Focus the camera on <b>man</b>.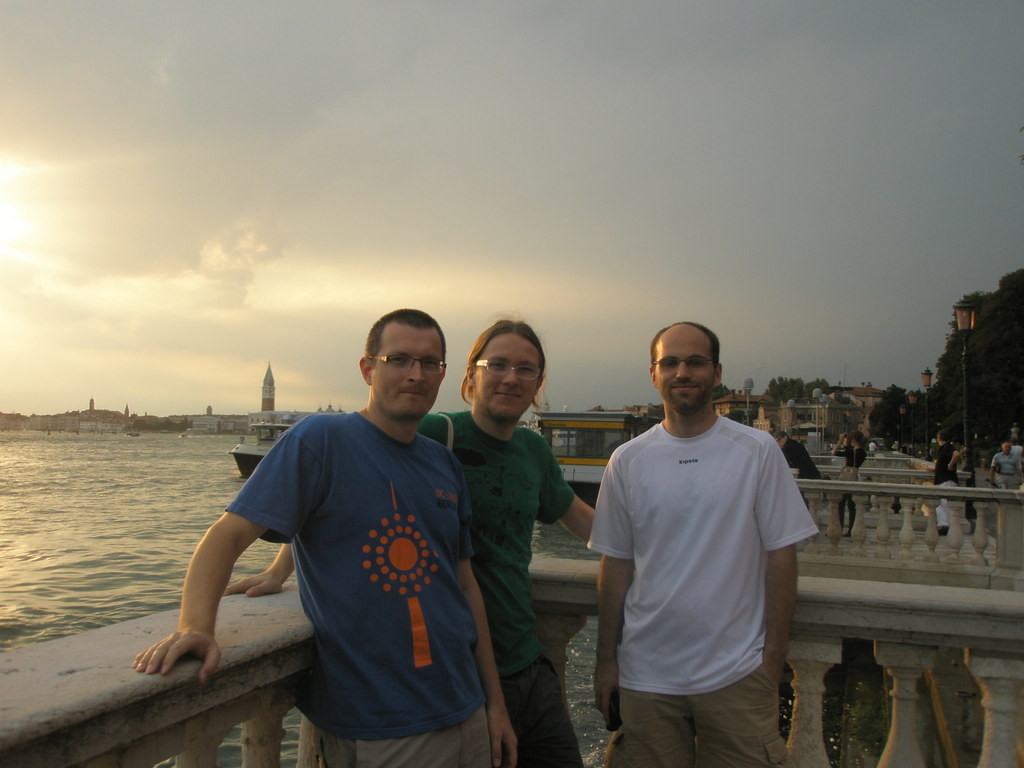
Focus region: {"left": 580, "top": 306, "right": 818, "bottom": 767}.
